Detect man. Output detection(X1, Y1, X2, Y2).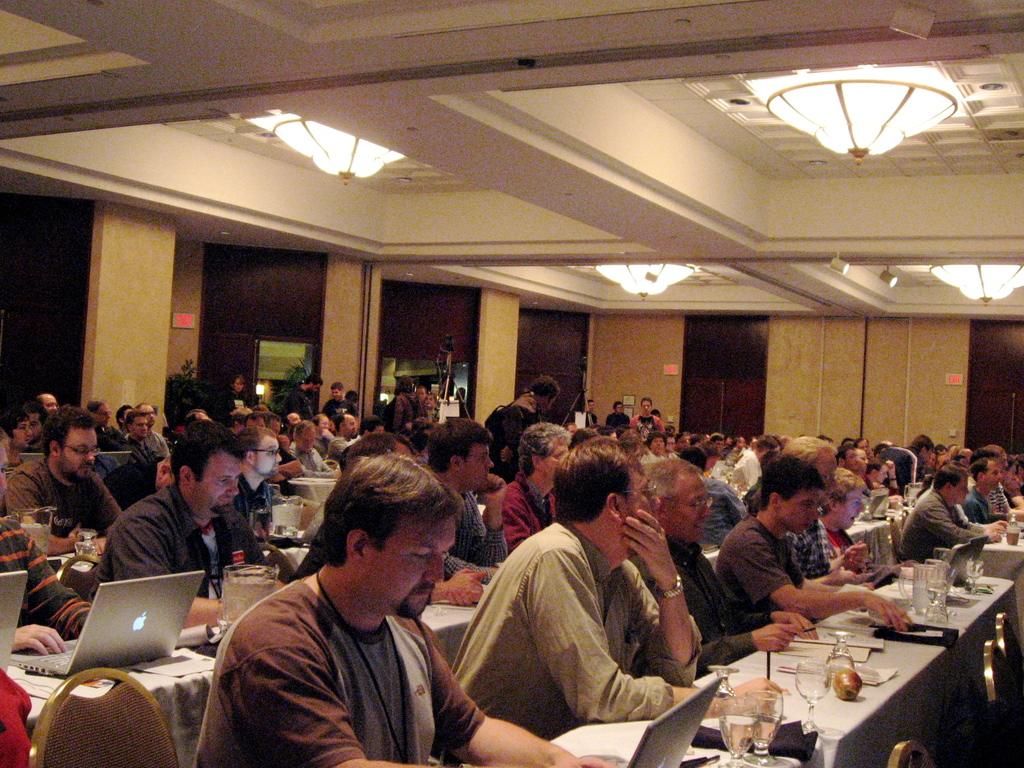
detection(426, 392, 439, 413).
